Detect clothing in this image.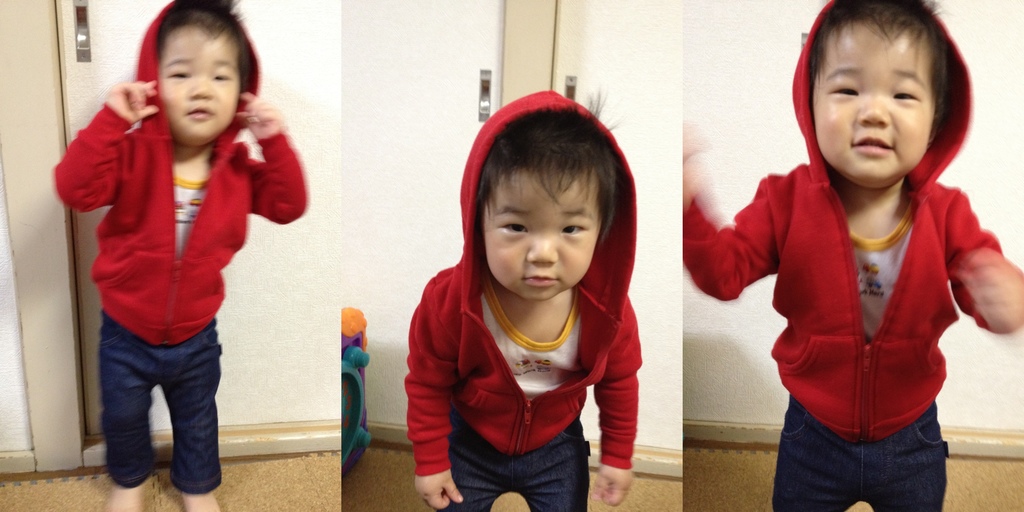
Detection: 688,0,1020,511.
